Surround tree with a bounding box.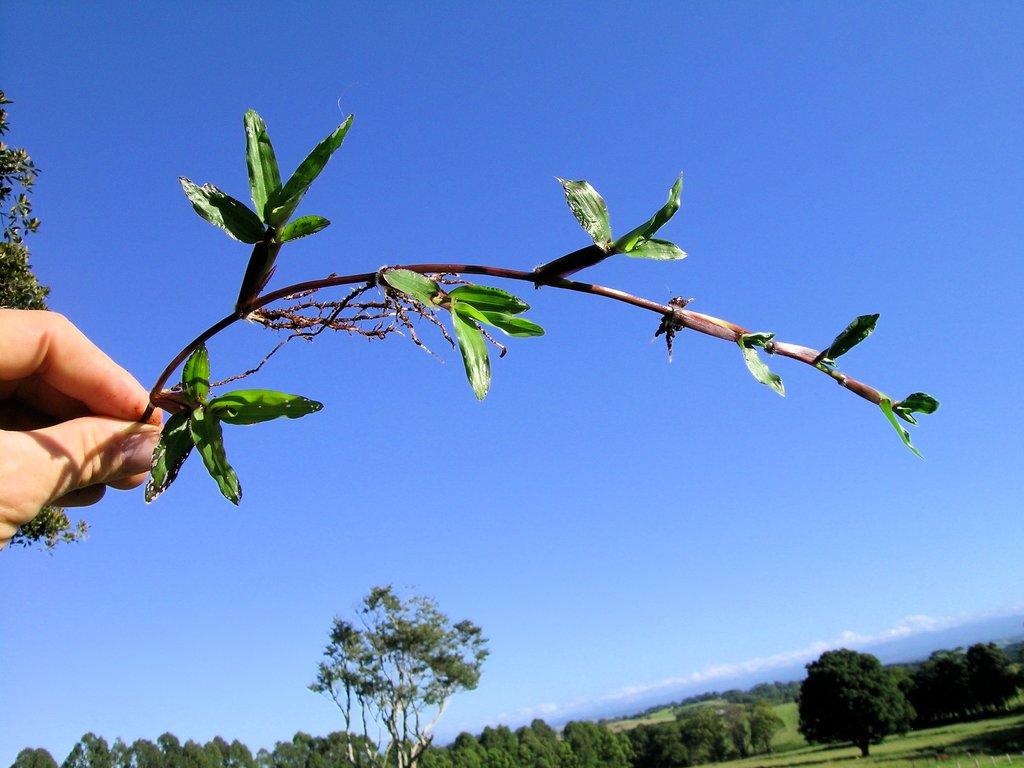
l=559, t=721, r=591, b=762.
